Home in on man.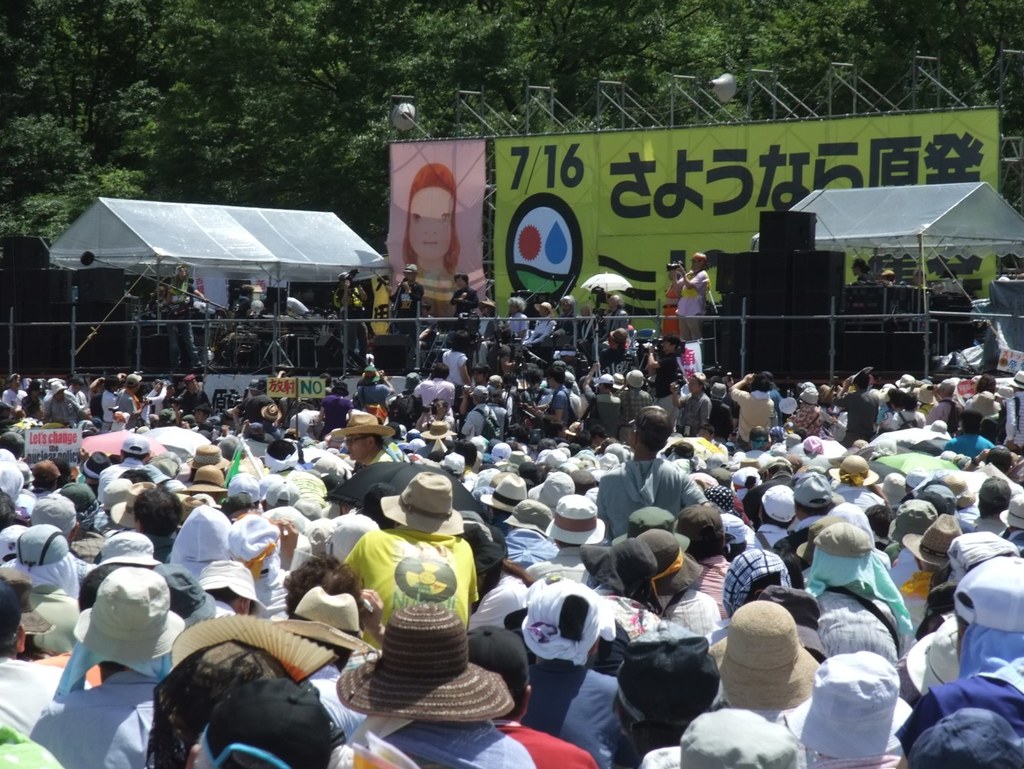
Homed in at 231:284:251:317.
